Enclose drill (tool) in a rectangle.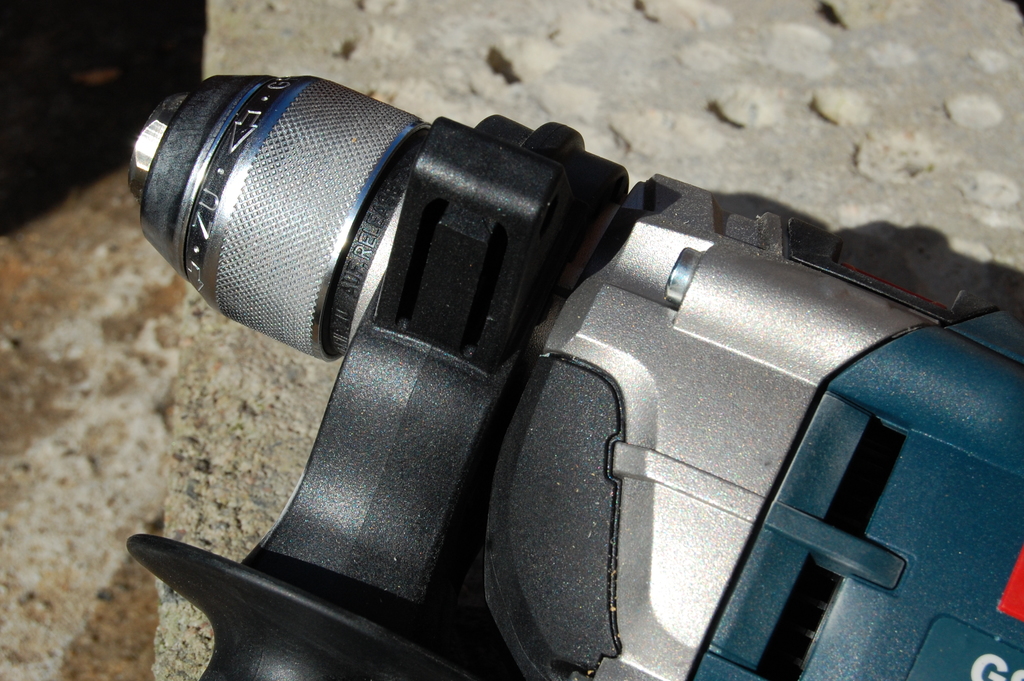
124/72/1020/680.
